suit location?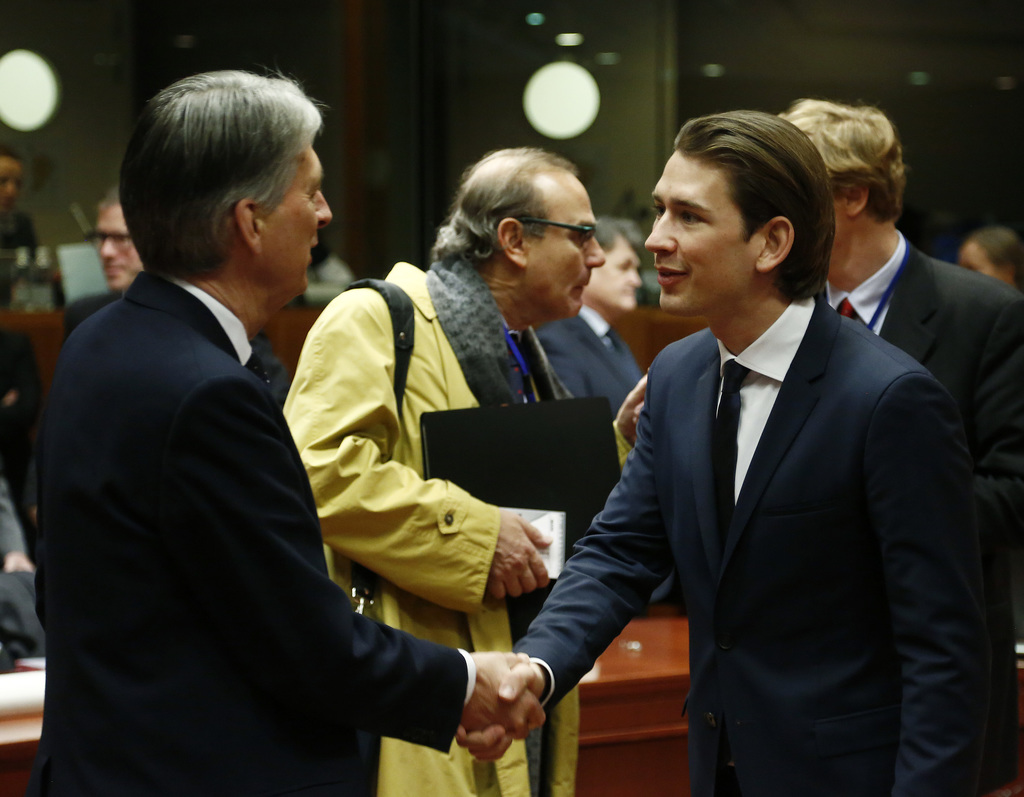
{"left": 23, "top": 145, "right": 443, "bottom": 793}
